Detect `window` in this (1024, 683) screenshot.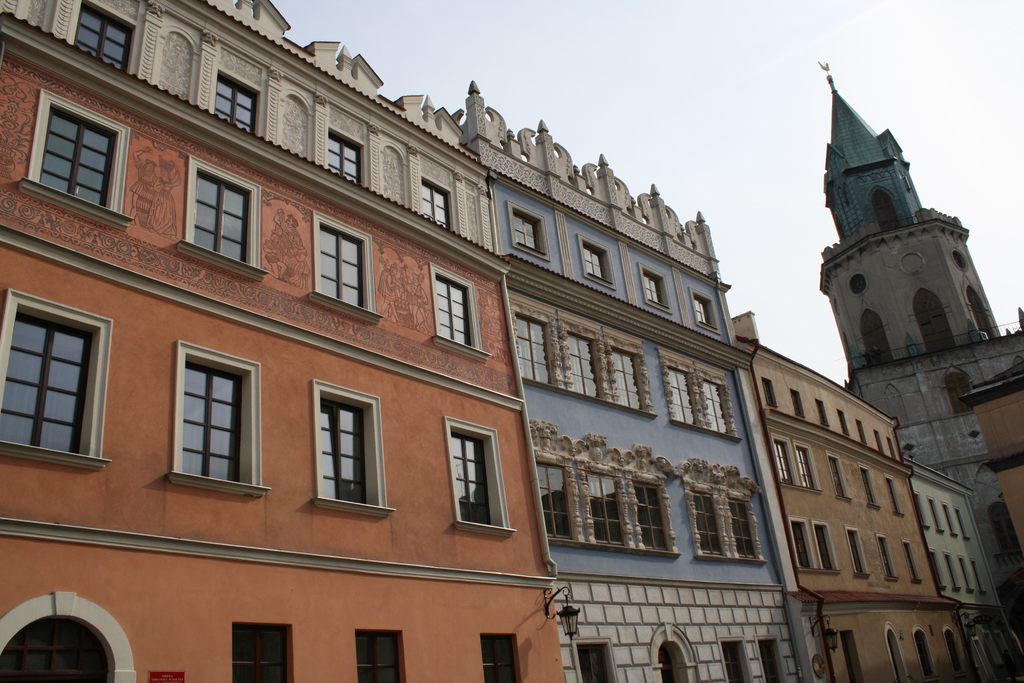
Detection: {"left": 506, "top": 288, "right": 568, "bottom": 390}.
